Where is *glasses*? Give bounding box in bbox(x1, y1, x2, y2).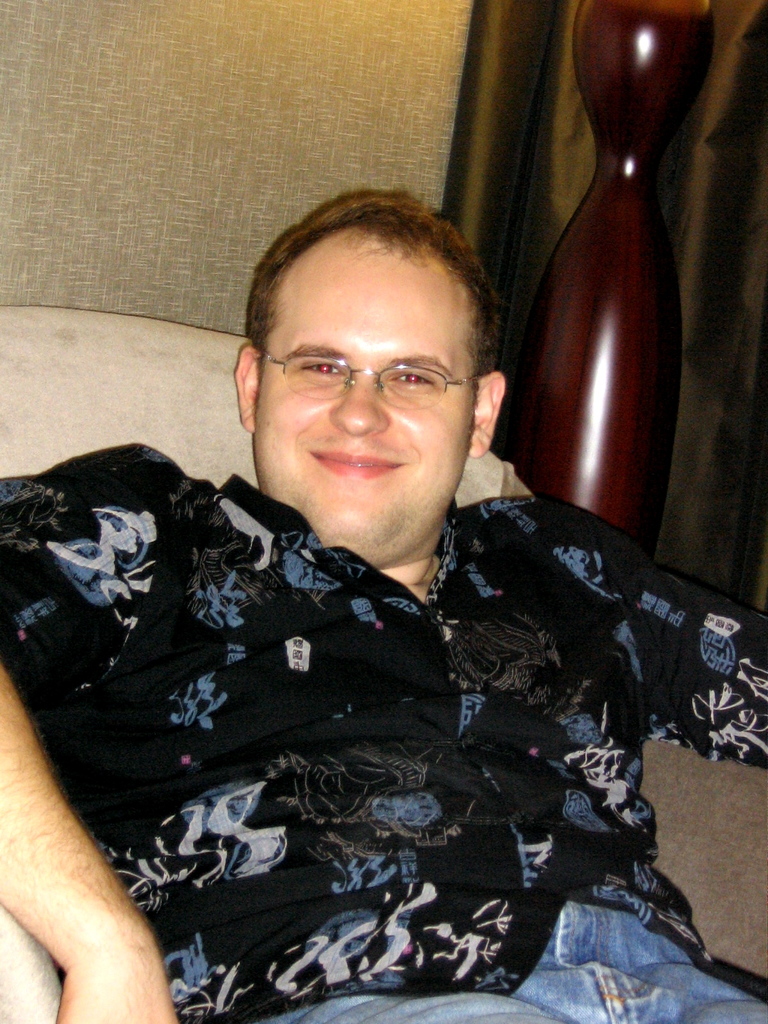
bbox(254, 324, 489, 406).
